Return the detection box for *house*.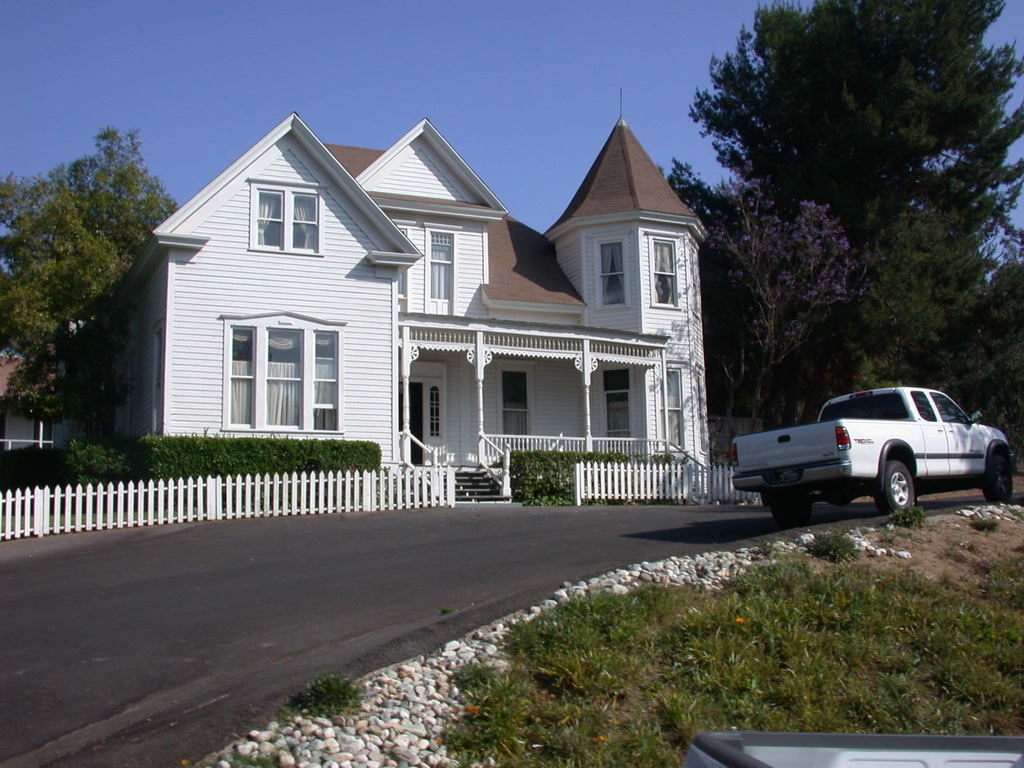
detection(157, 85, 715, 505).
